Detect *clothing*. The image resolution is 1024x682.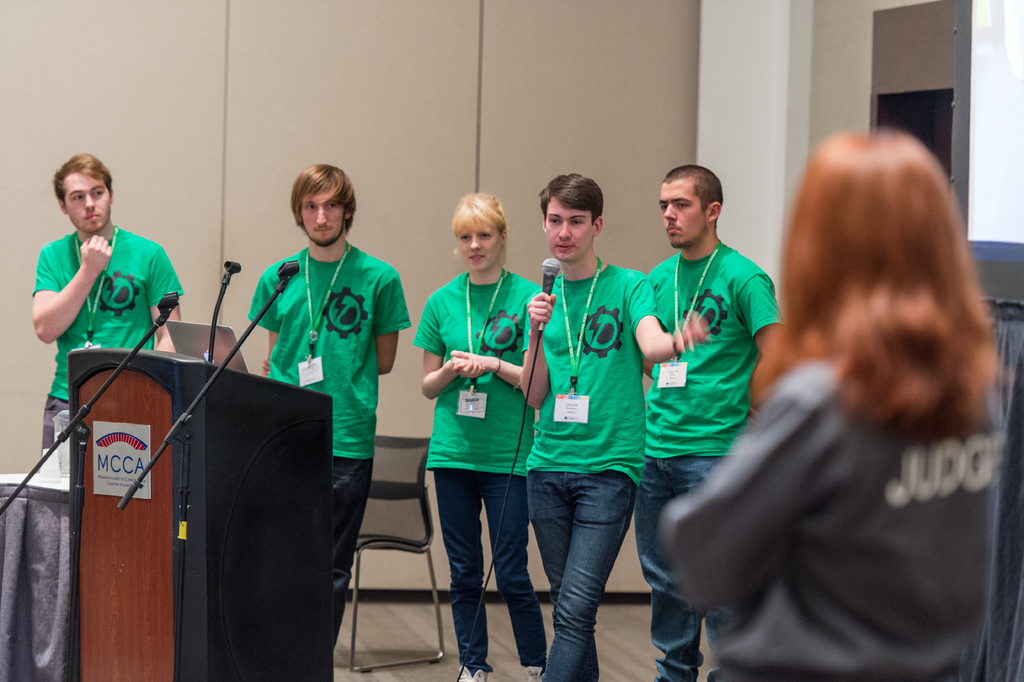
select_region(524, 258, 655, 681).
